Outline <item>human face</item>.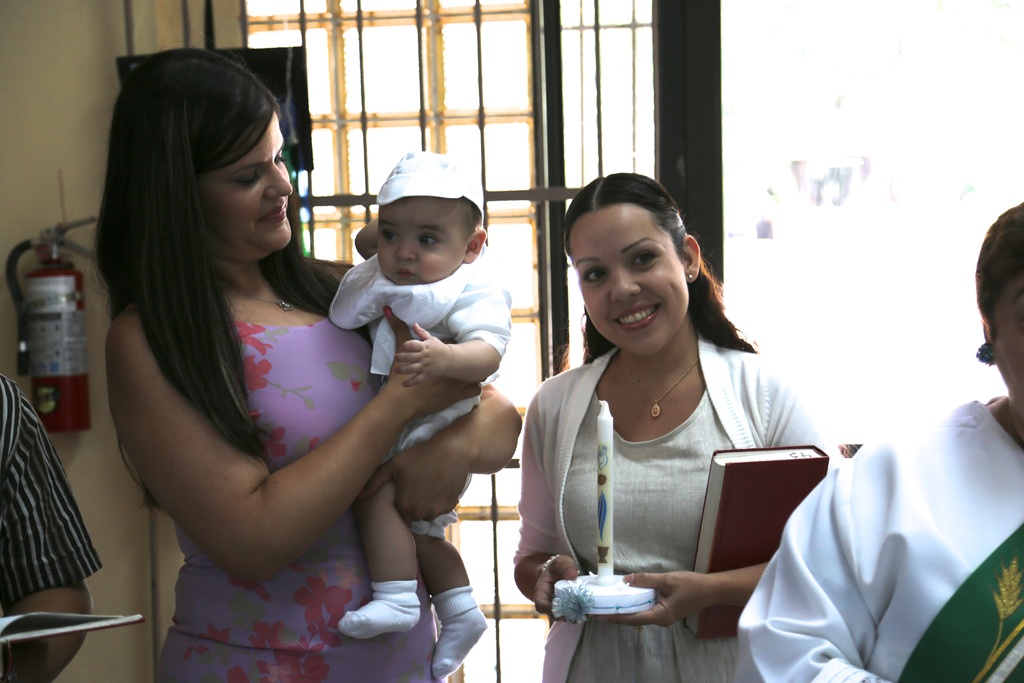
Outline: (991, 286, 1023, 422).
